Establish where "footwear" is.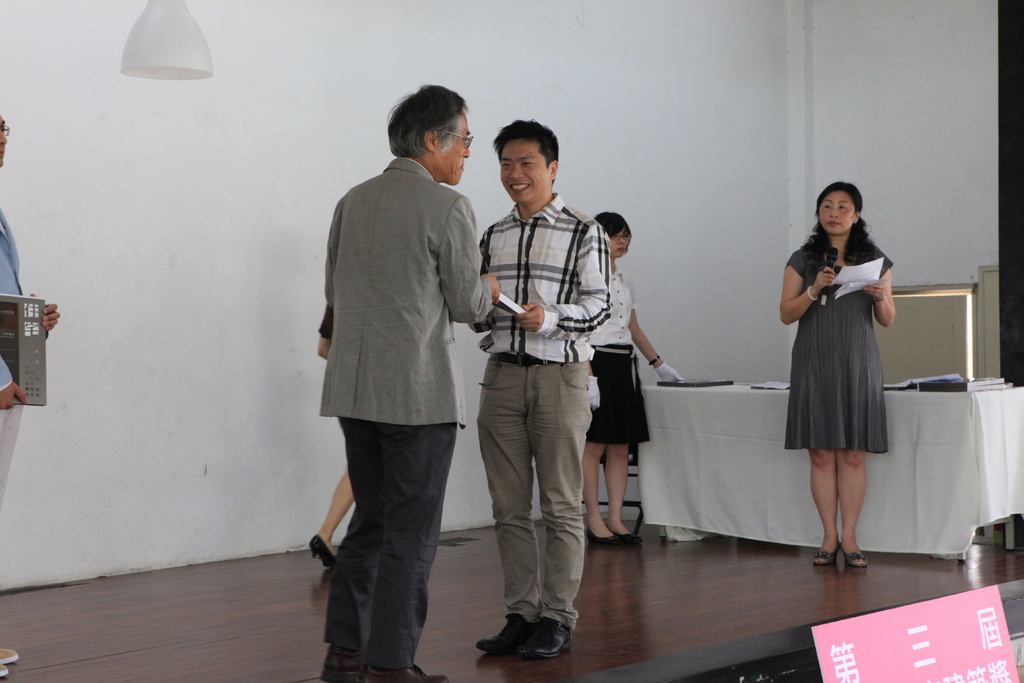
Established at <bbox>491, 598, 584, 663</bbox>.
